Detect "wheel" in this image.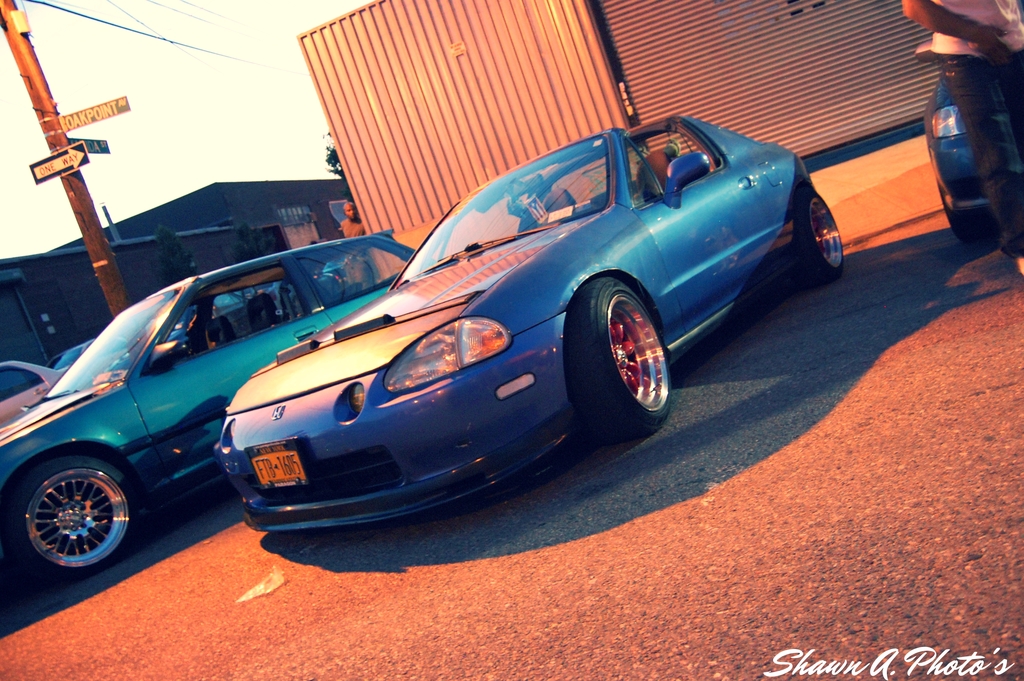
Detection: [0, 448, 140, 585].
